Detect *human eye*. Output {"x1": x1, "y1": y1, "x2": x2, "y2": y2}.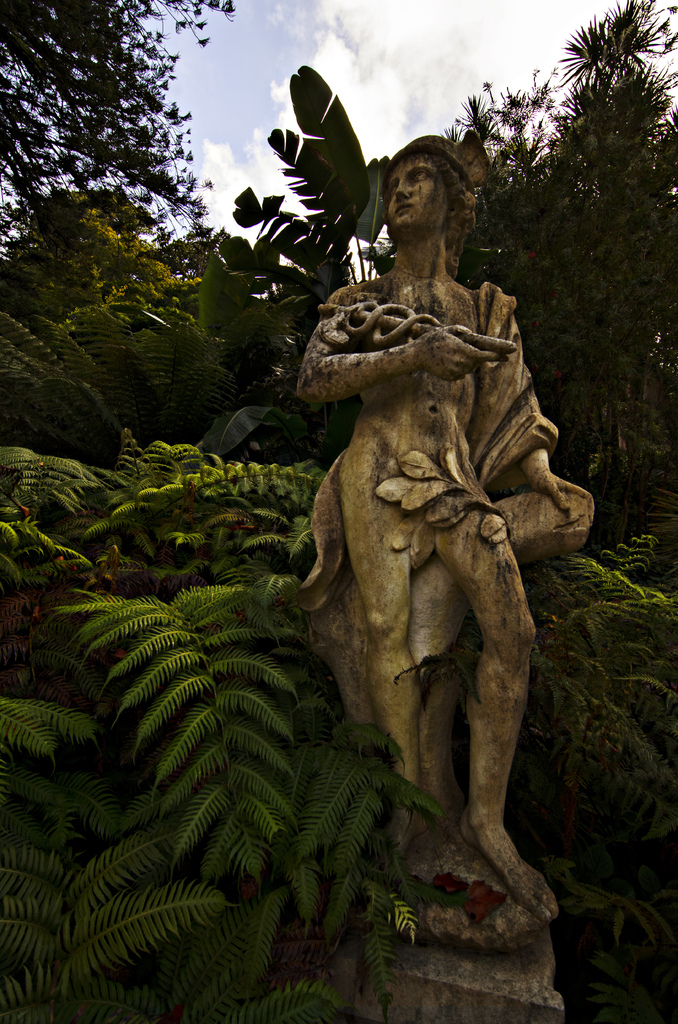
{"x1": 412, "y1": 169, "x2": 429, "y2": 184}.
